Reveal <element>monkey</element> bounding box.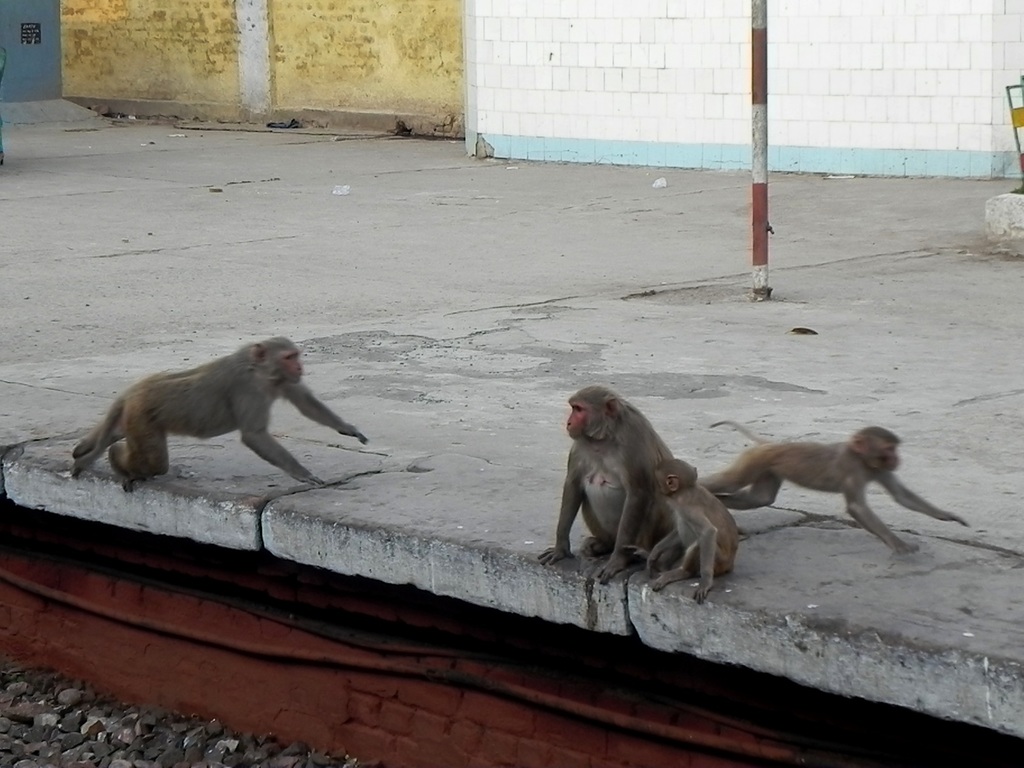
Revealed: [left=702, top=420, right=966, bottom=556].
